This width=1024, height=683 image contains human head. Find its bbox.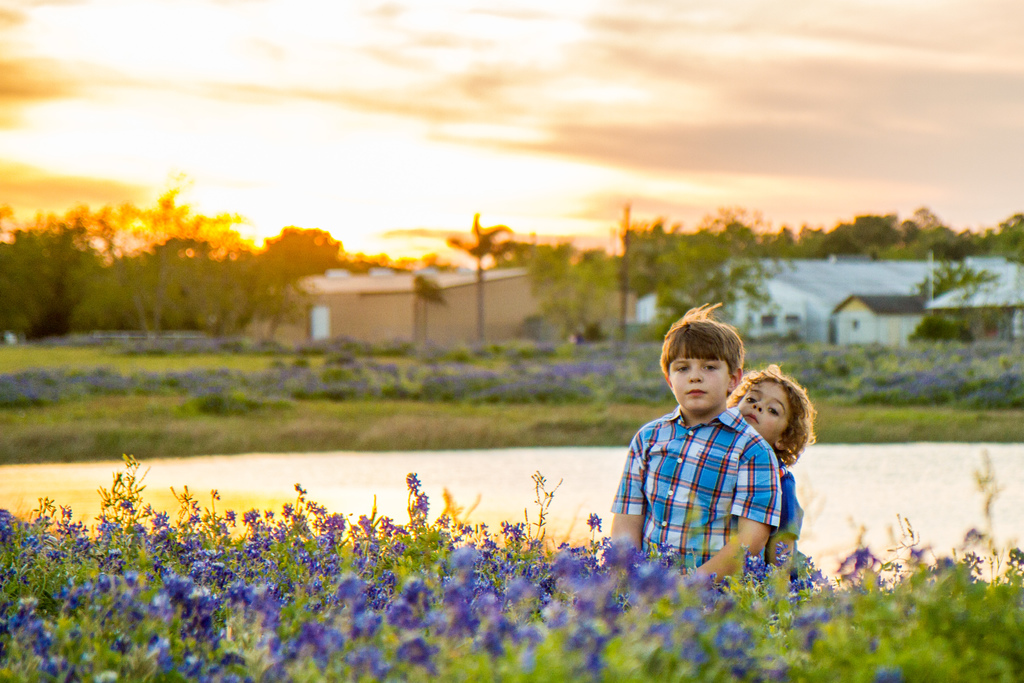
[left=744, top=377, right=815, bottom=454].
